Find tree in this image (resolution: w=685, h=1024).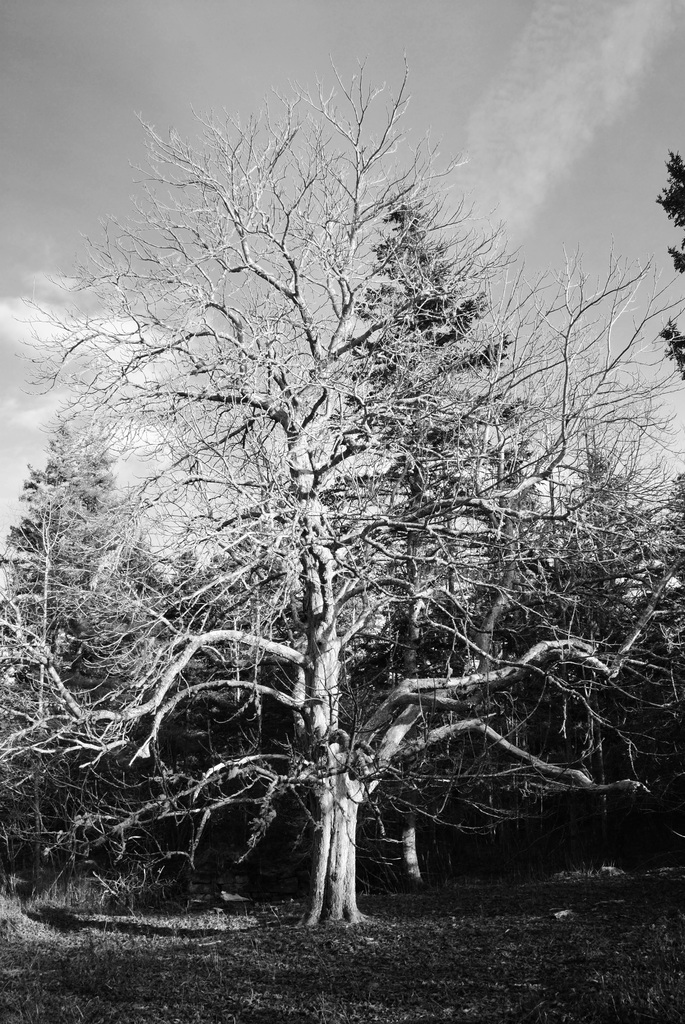
crop(649, 142, 684, 382).
